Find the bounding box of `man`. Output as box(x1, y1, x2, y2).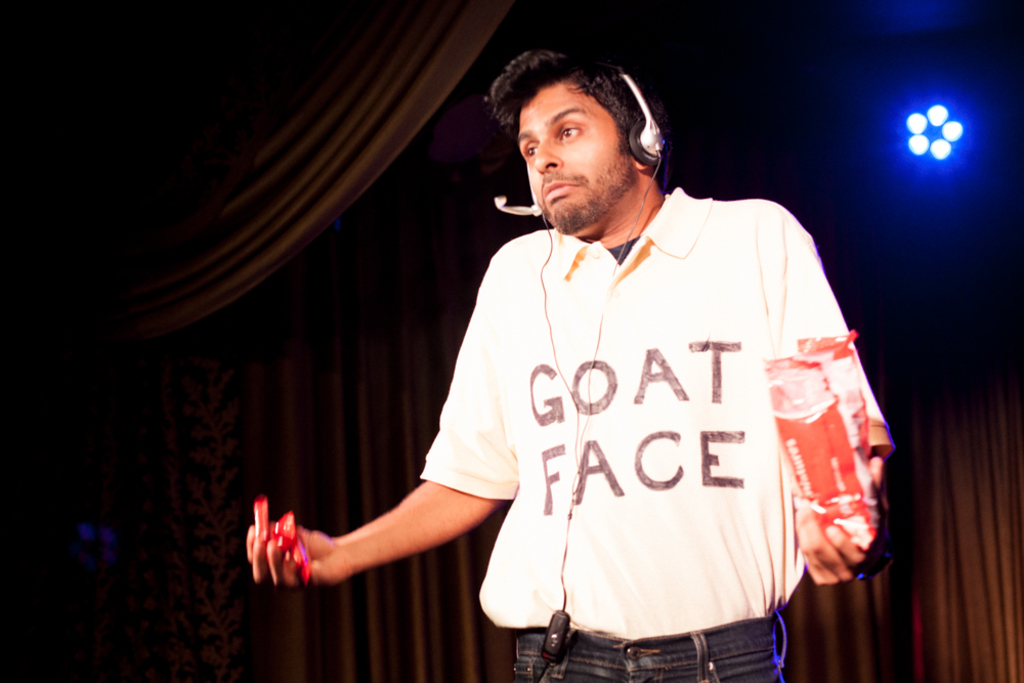
box(290, 22, 863, 682).
